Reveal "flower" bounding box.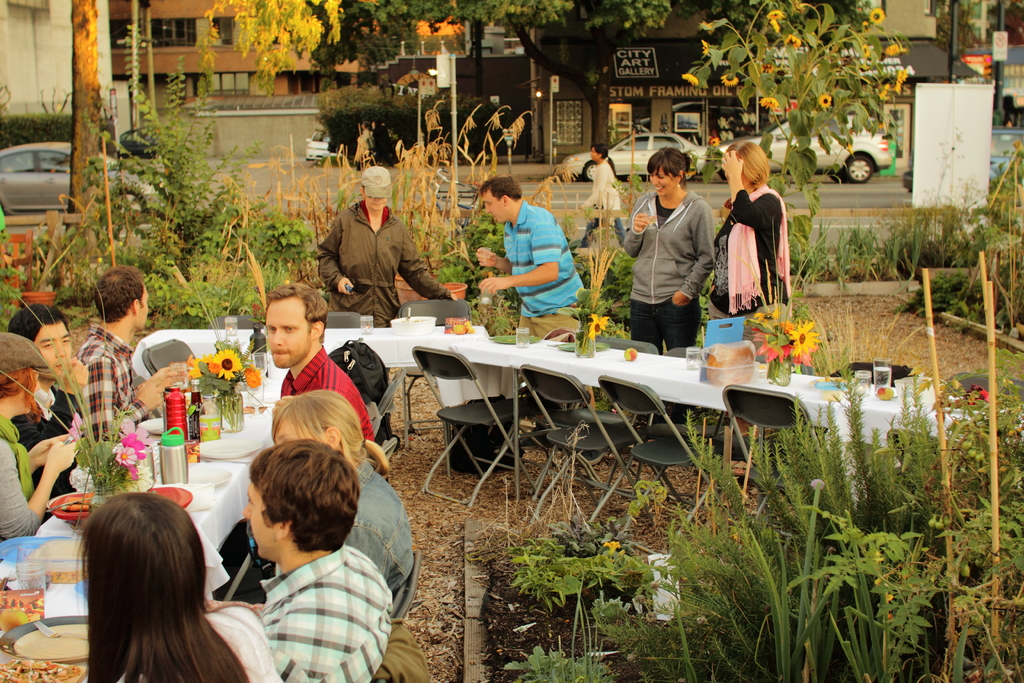
Revealed: 602, 536, 622, 554.
